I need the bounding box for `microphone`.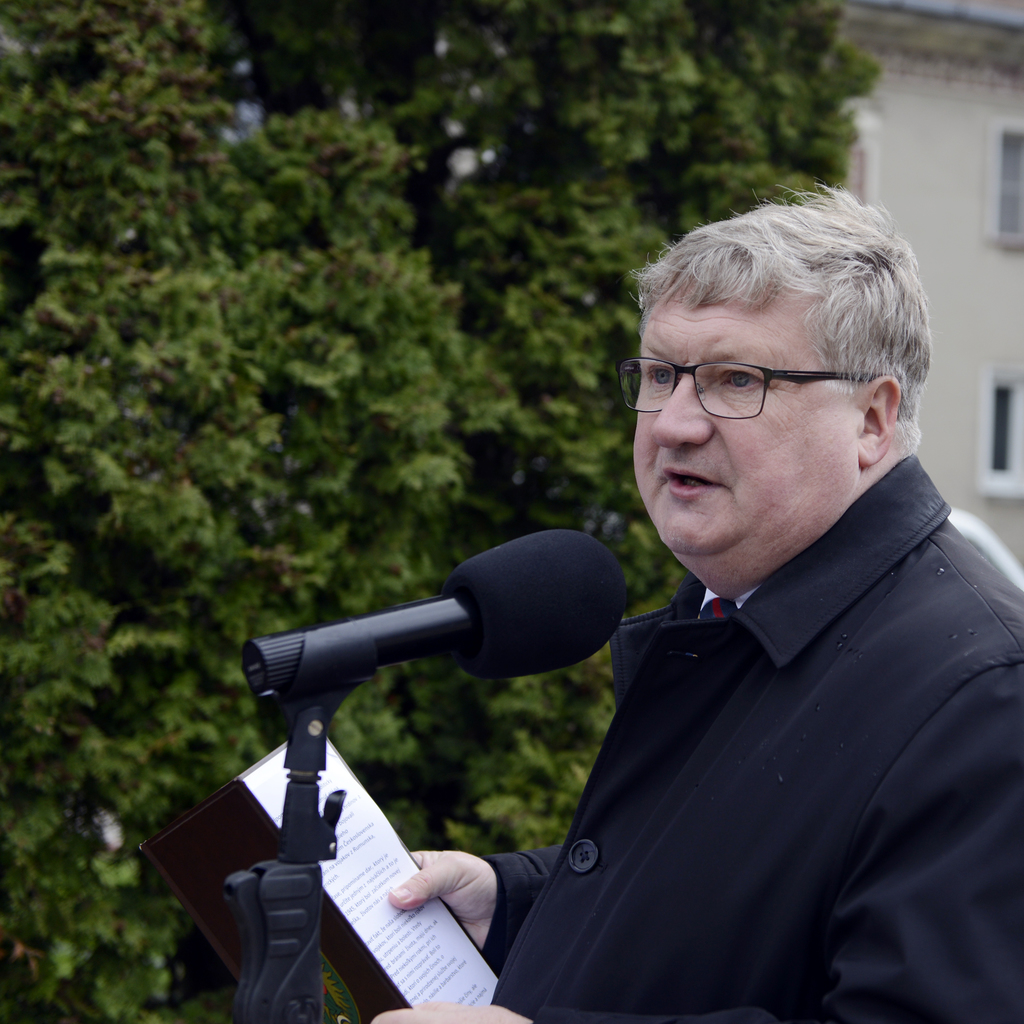
Here it is: bbox=[244, 527, 628, 684].
